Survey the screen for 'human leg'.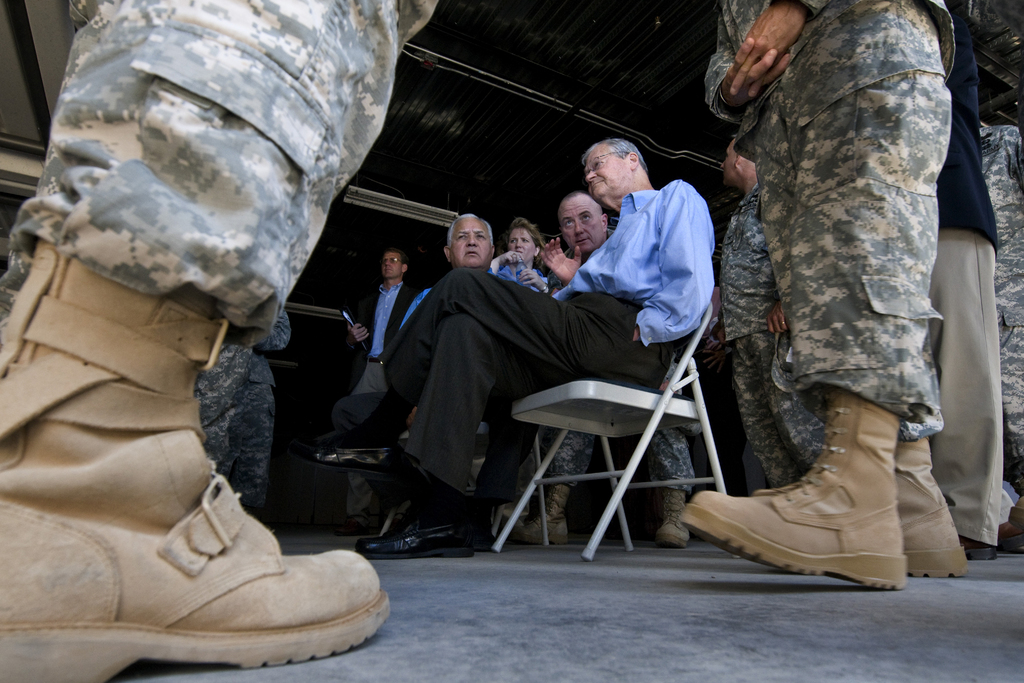
Survey found: box(504, 435, 586, 544).
